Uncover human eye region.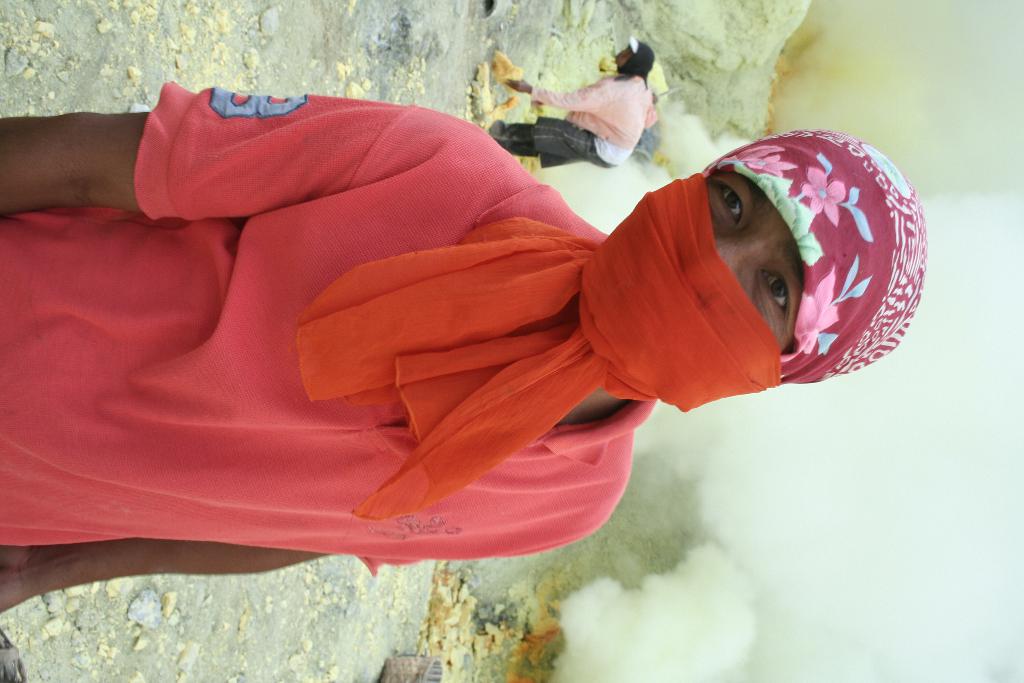
Uncovered: Rect(707, 174, 746, 230).
